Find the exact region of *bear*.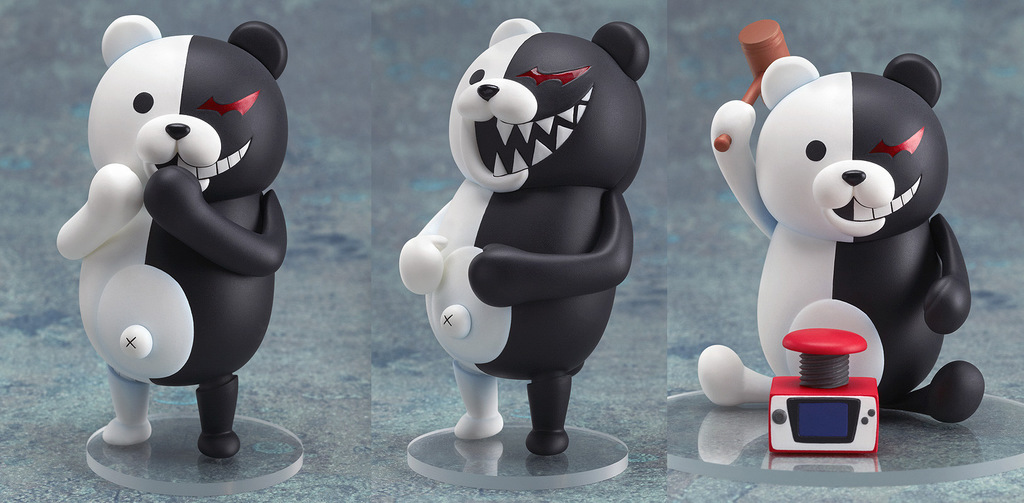
Exact region: {"left": 55, "top": 12, "right": 290, "bottom": 459}.
